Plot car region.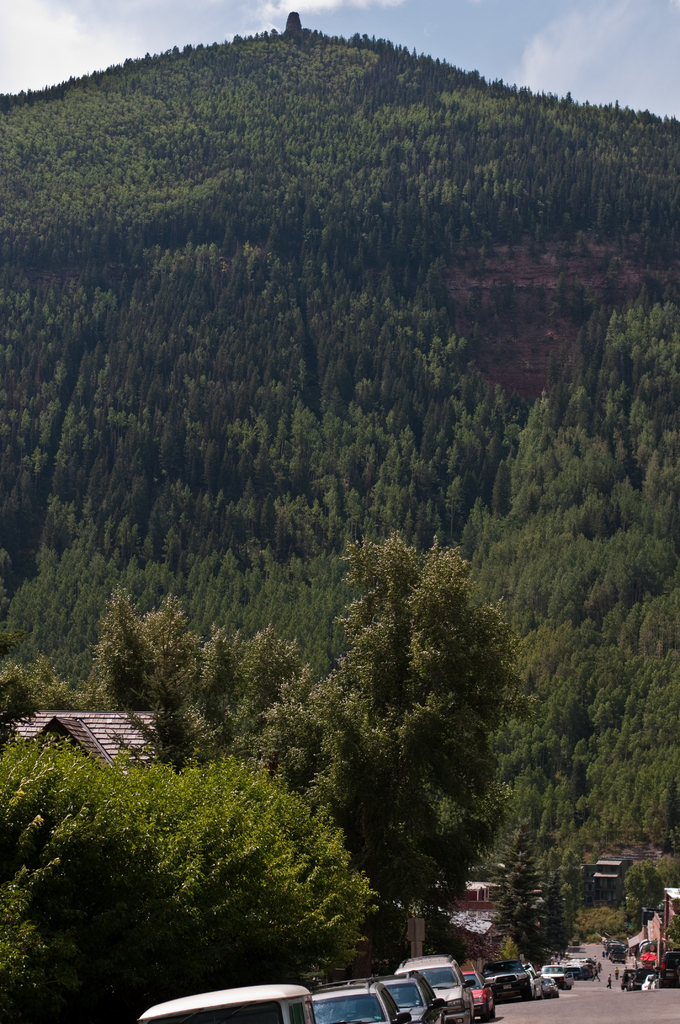
Plotted at [left=628, top=948, right=637, bottom=957].
